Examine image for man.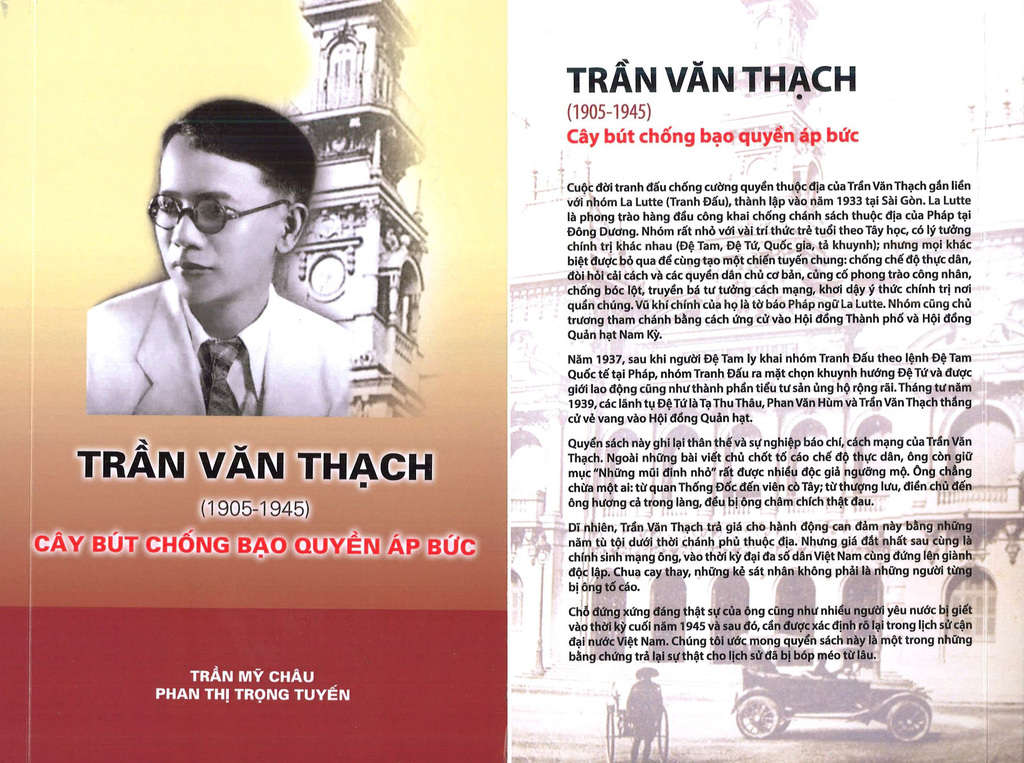
Examination result: [813, 650, 846, 683].
